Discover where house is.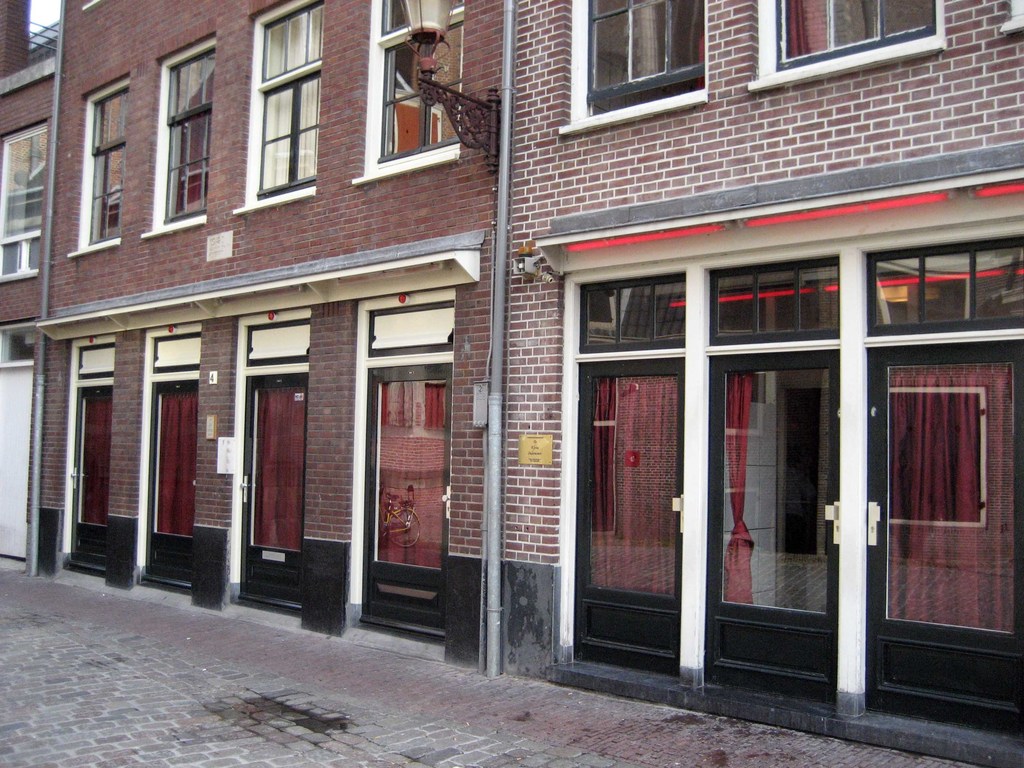
Discovered at BBox(24, 0, 998, 676).
